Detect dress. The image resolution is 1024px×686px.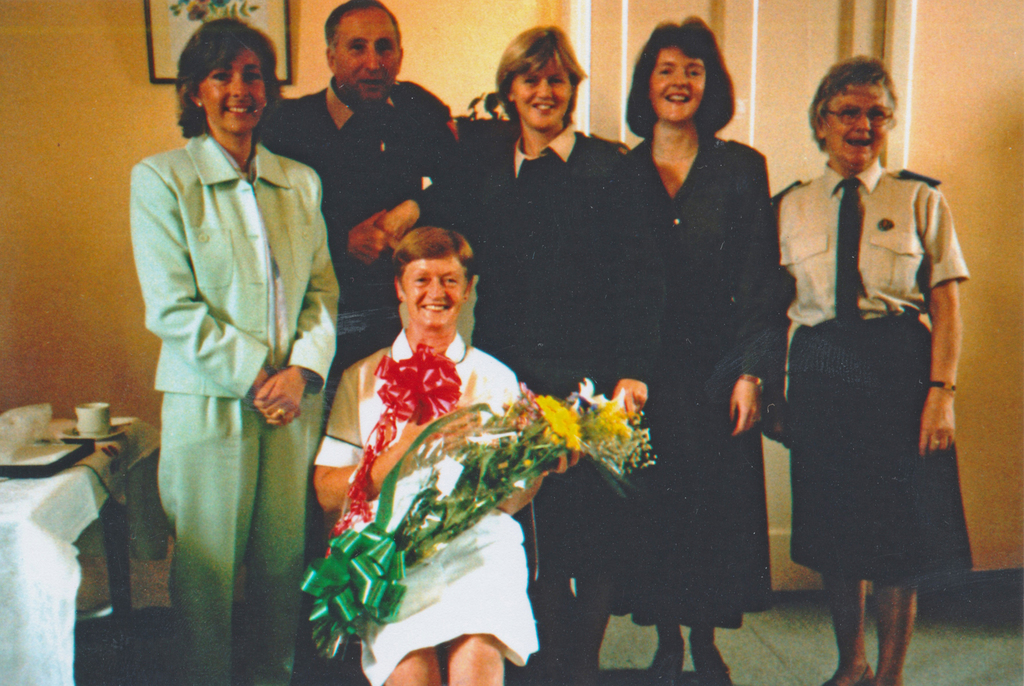
<region>578, 143, 776, 626</region>.
